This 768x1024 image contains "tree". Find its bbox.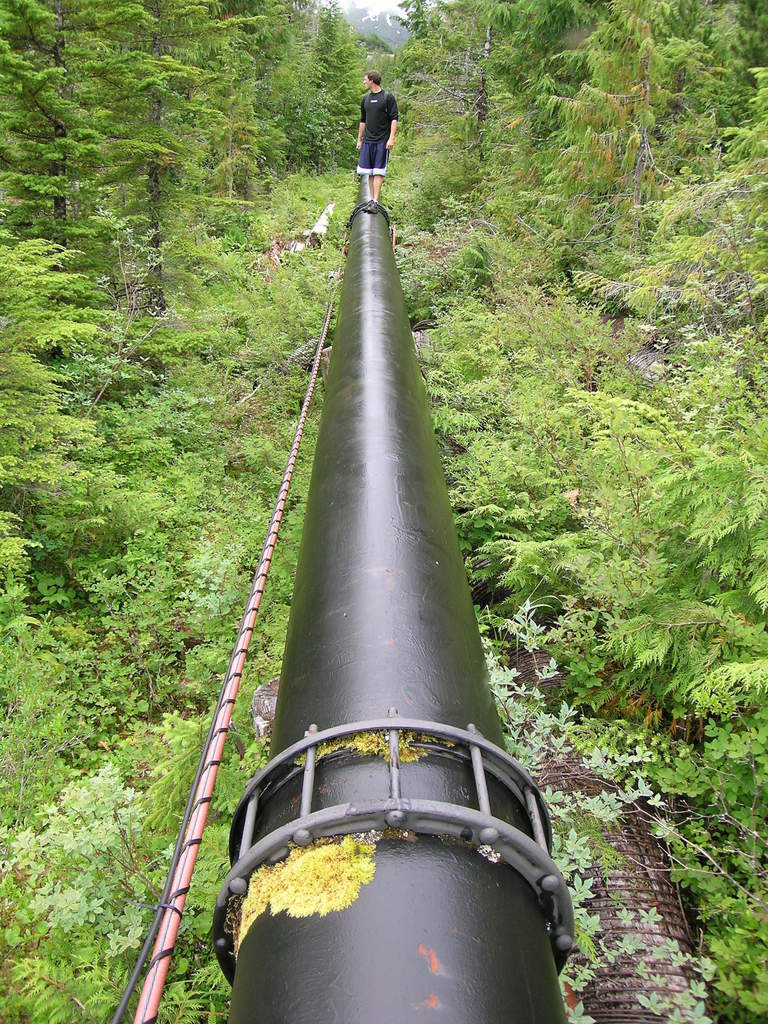
<bbox>36, 24, 329, 467</bbox>.
